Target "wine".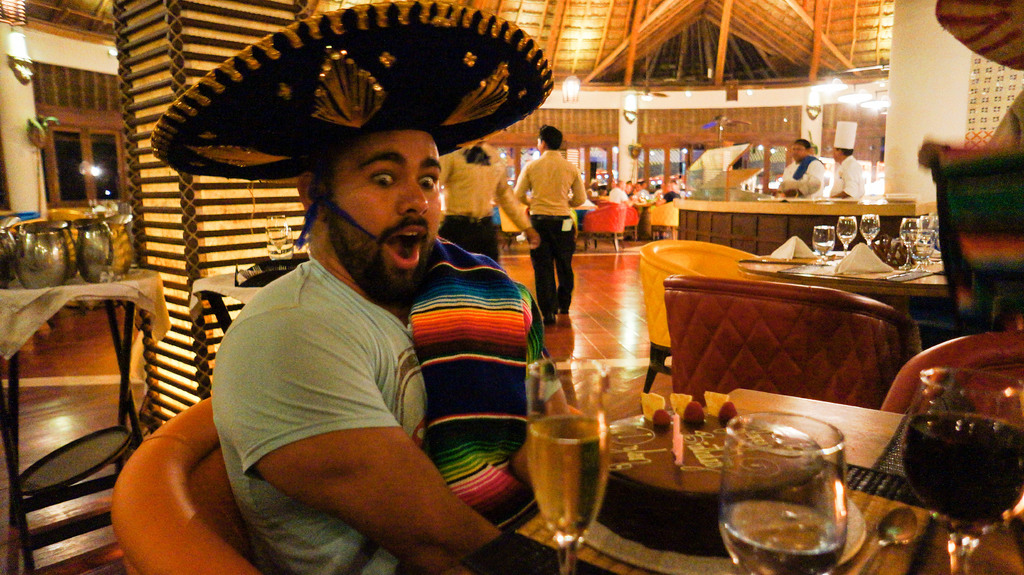
Target region: detection(899, 411, 1023, 528).
